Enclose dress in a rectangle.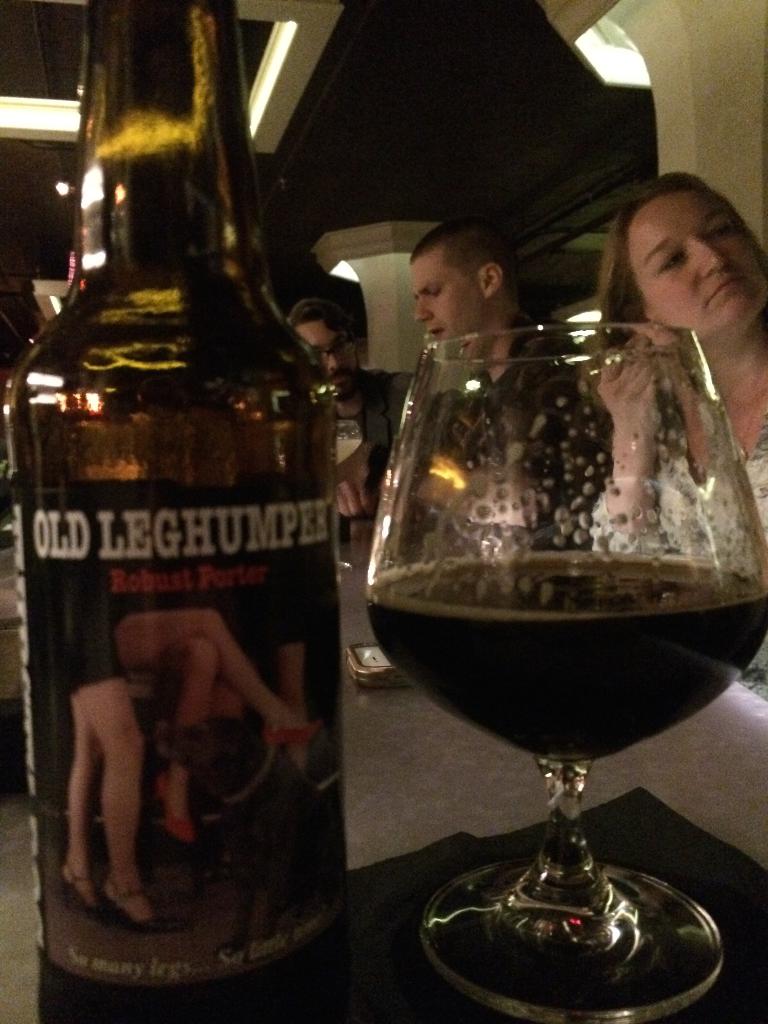
(557,337,767,728).
